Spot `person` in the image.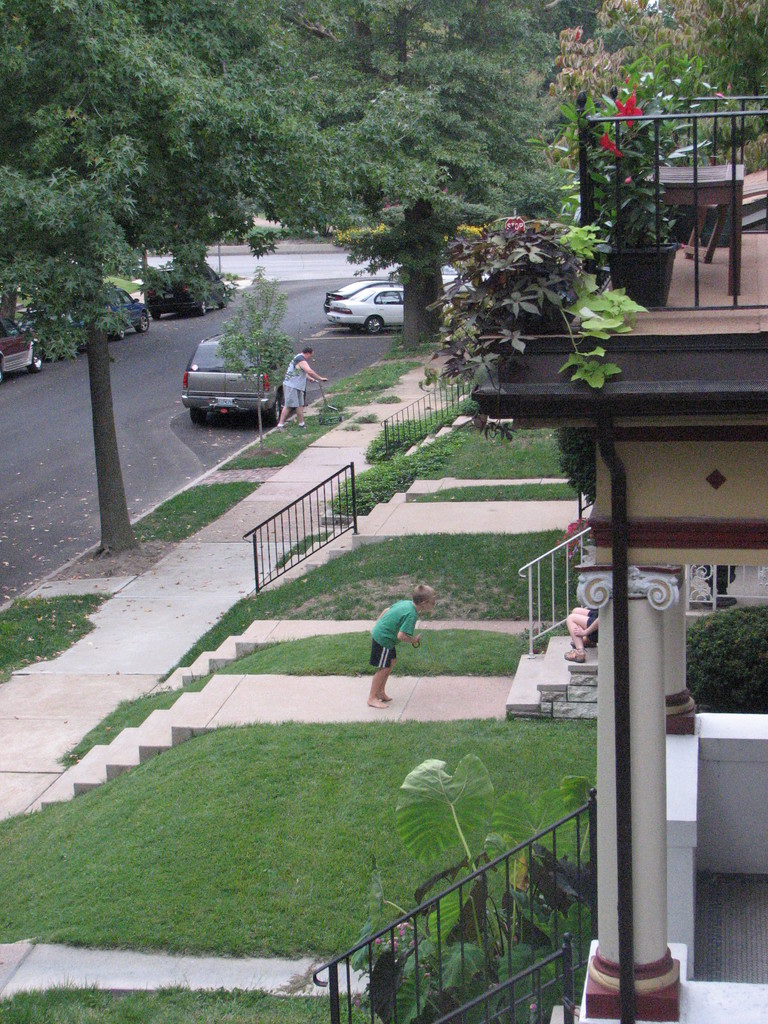
`person` found at (x1=276, y1=346, x2=325, y2=424).
